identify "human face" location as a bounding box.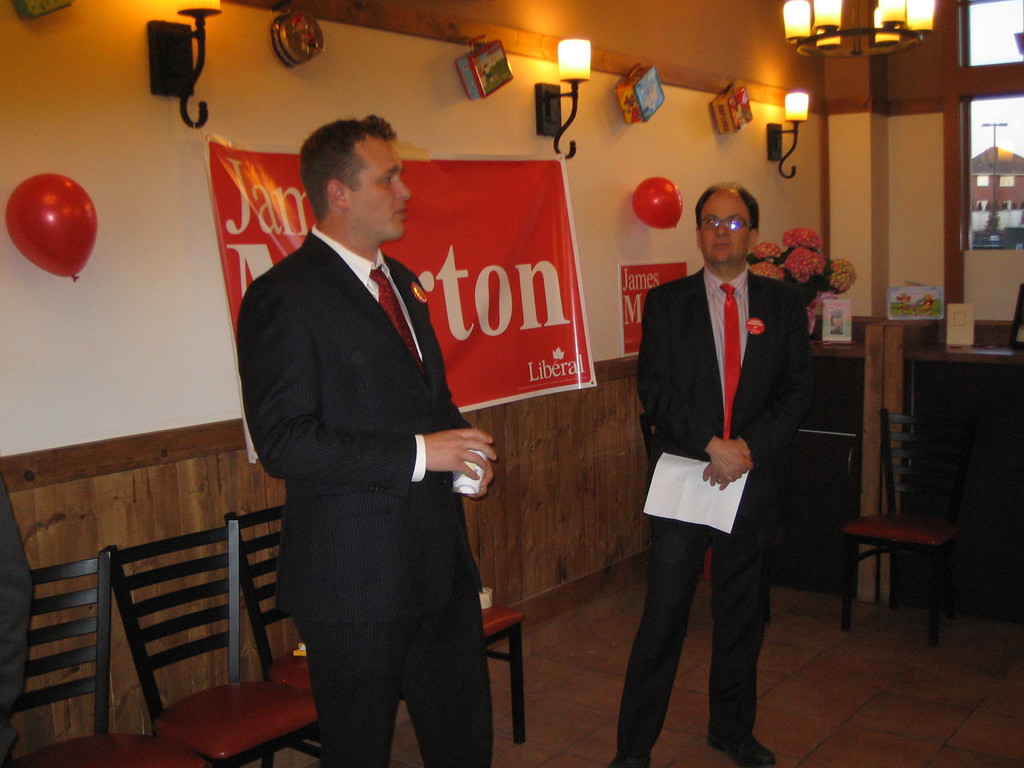
box=[358, 133, 415, 245].
